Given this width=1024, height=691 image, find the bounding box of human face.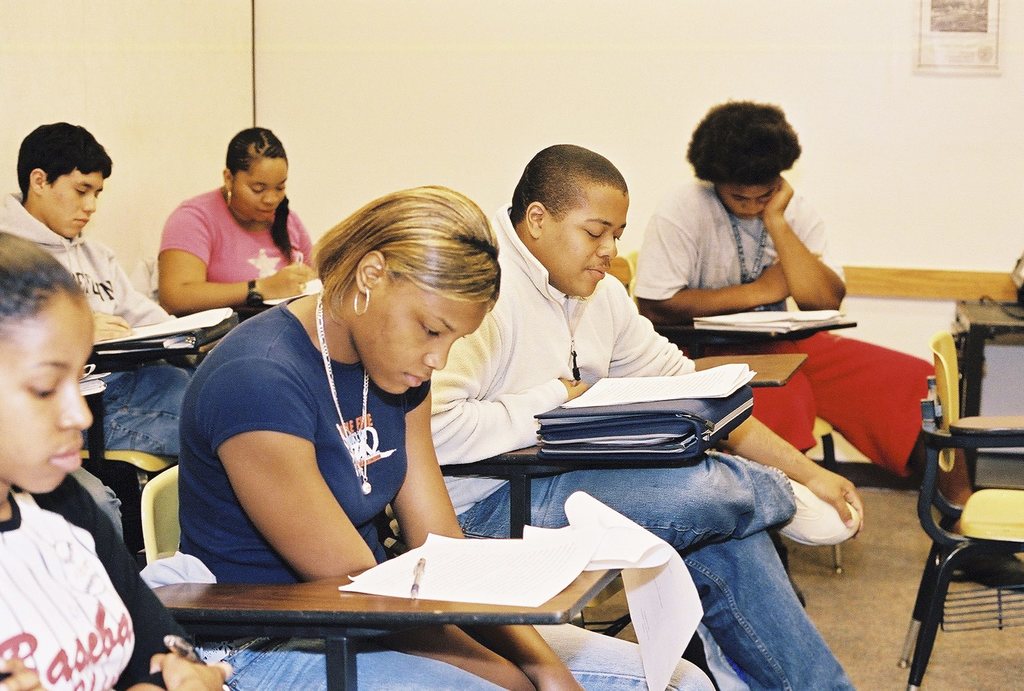
353:299:488:400.
